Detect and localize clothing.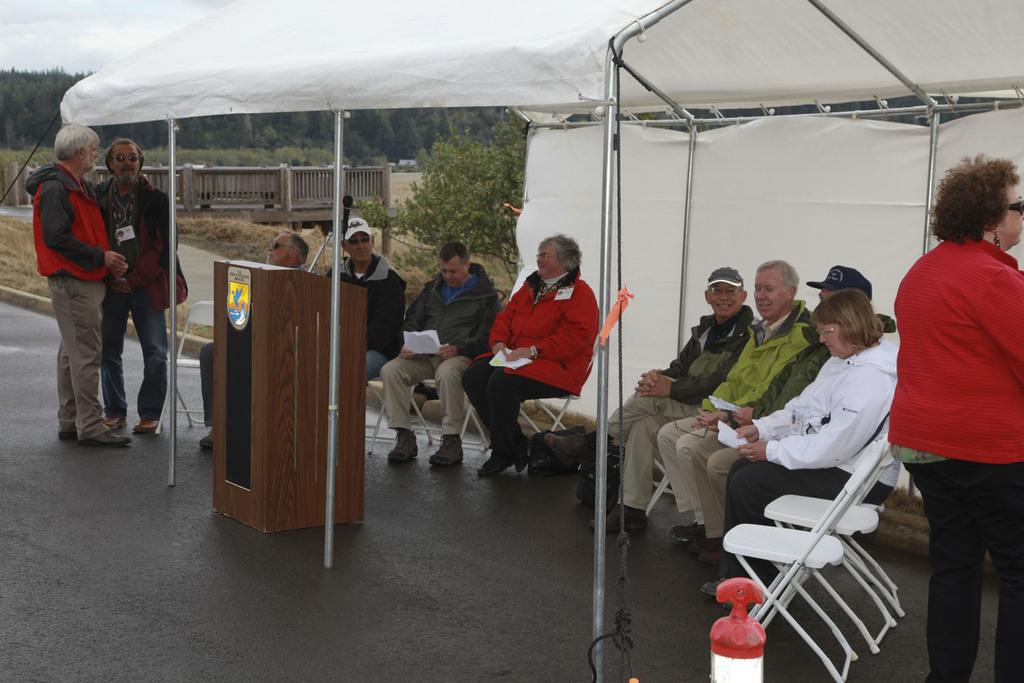
Localized at pyautogui.locateOnScreen(715, 329, 904, 583).
